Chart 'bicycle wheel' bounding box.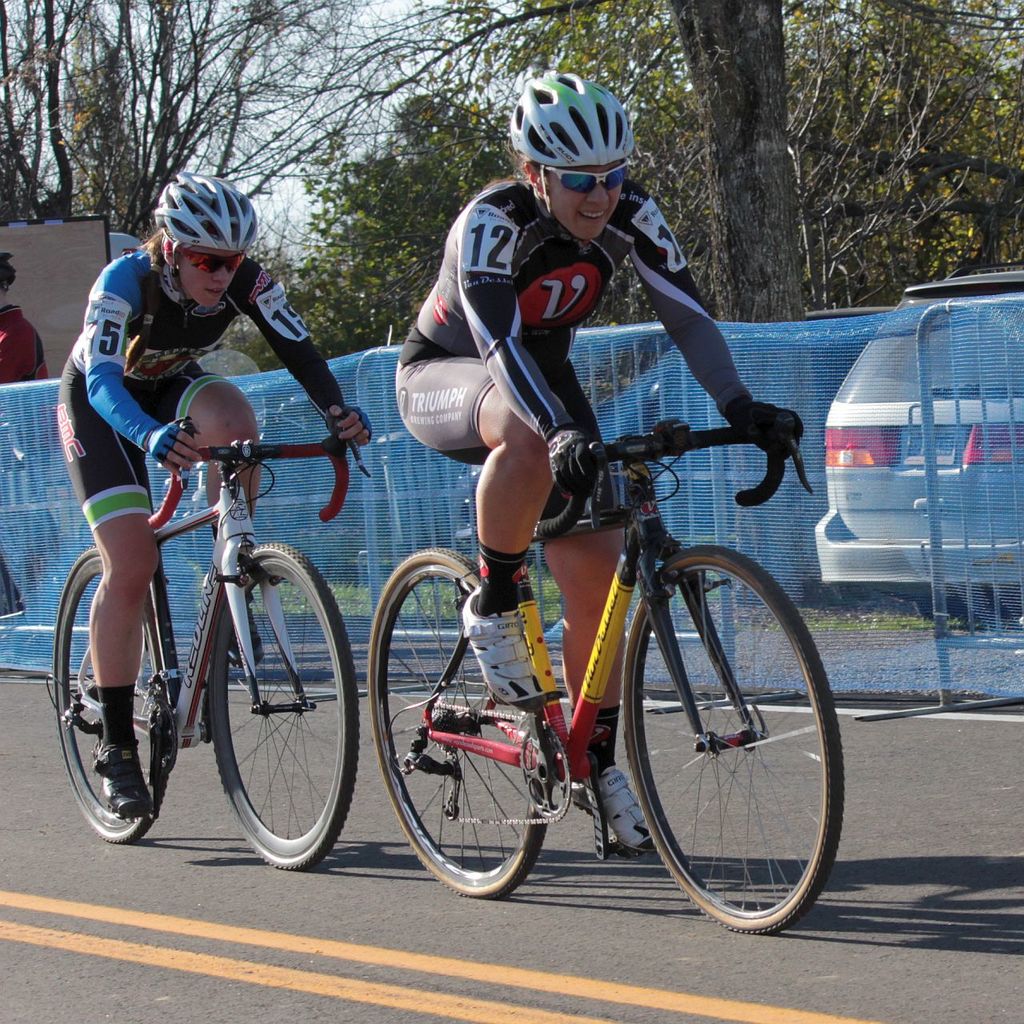
Charted: [x1=43, y1=550, x2=177, y2=841].
